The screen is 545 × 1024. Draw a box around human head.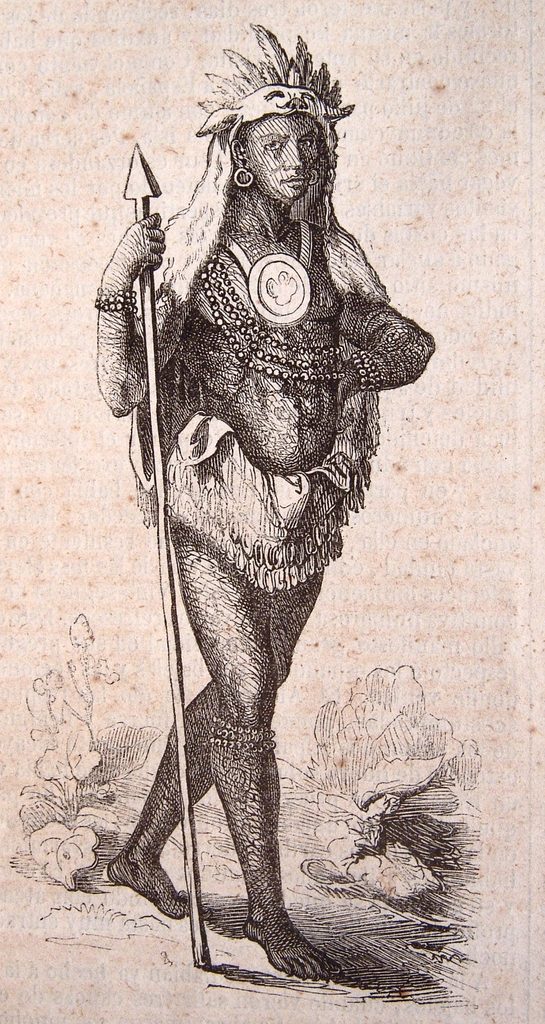
(240,115,327,209).
